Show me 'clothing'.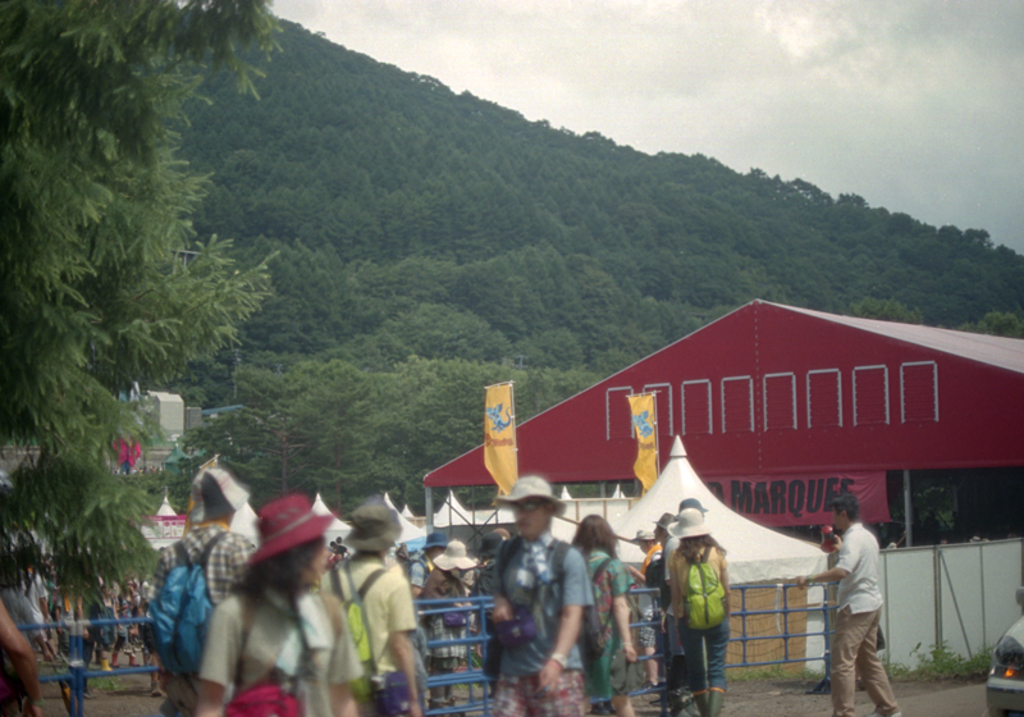
'clothing' is here: l=197, t=592, r=362, b=714.
